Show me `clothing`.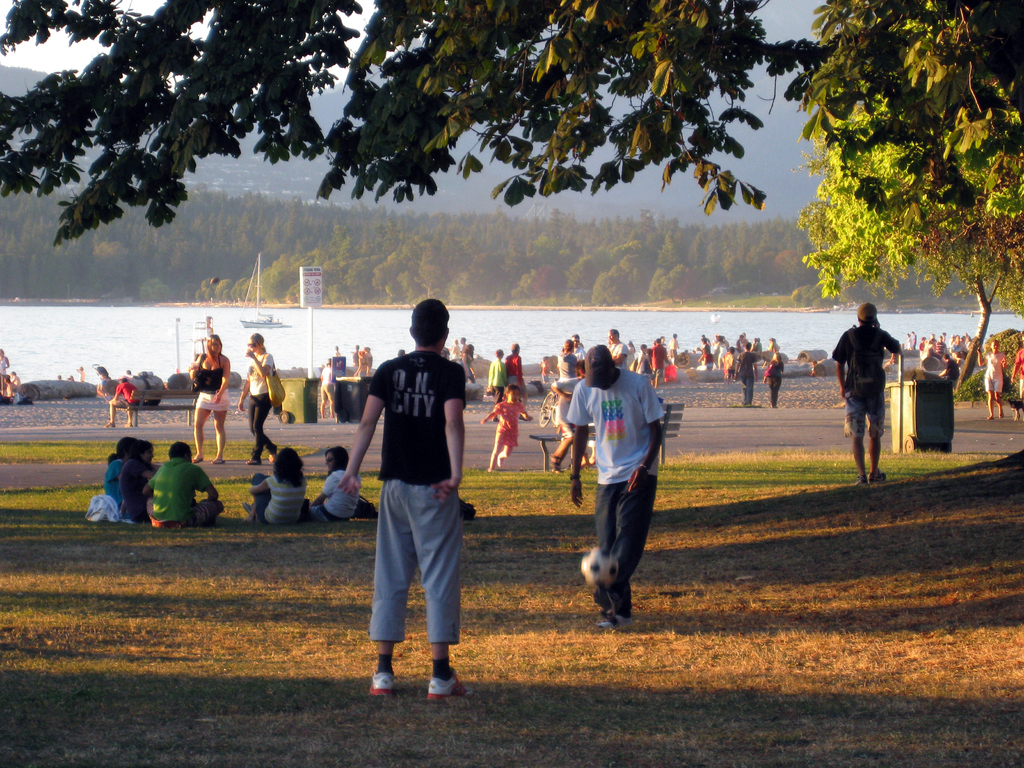
`clothing` is here: [x1=560, y1=353, x2=580, y2=373].
